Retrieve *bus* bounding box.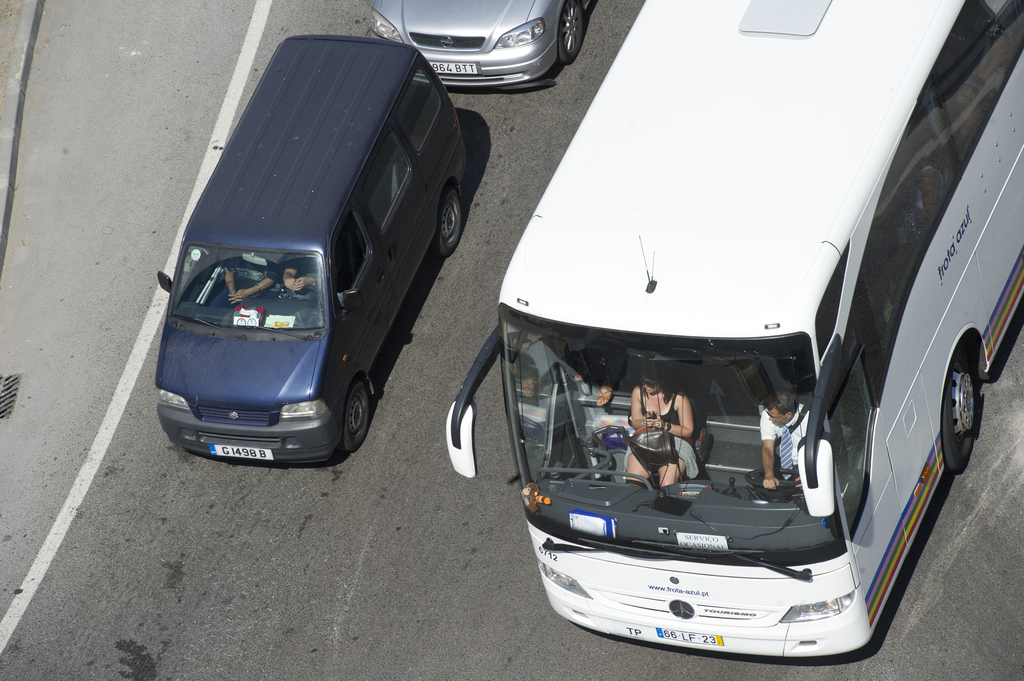
Bounding box: {"x1": 445, "y1": 0, "x2": 1023, "y2": 659}.
